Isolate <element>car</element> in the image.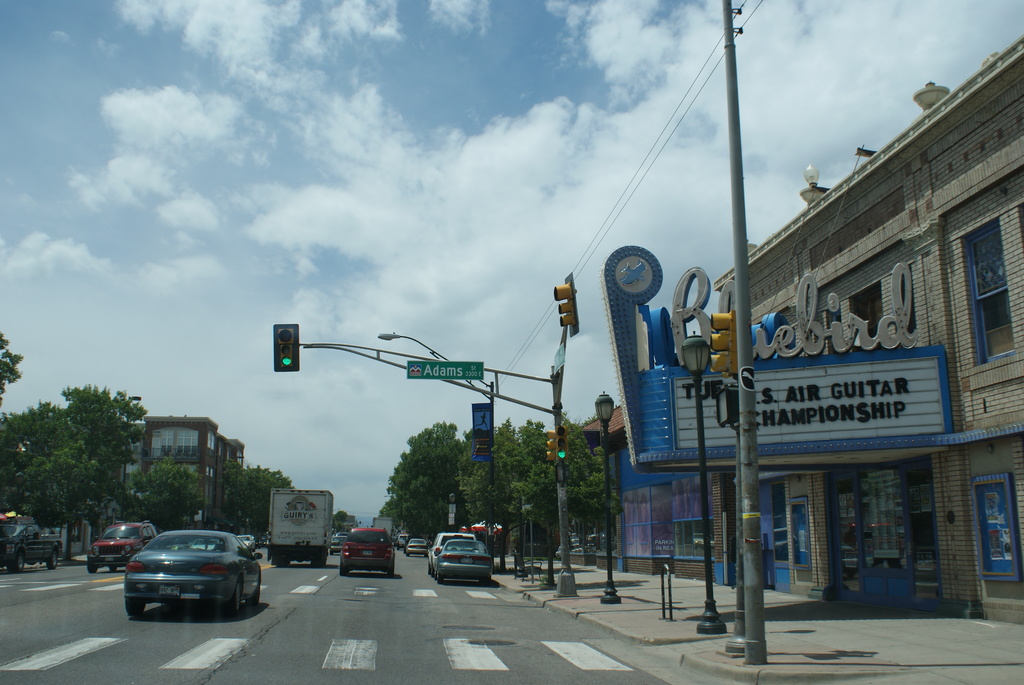
Isolated region: box=[408, 539, 426, 556].
